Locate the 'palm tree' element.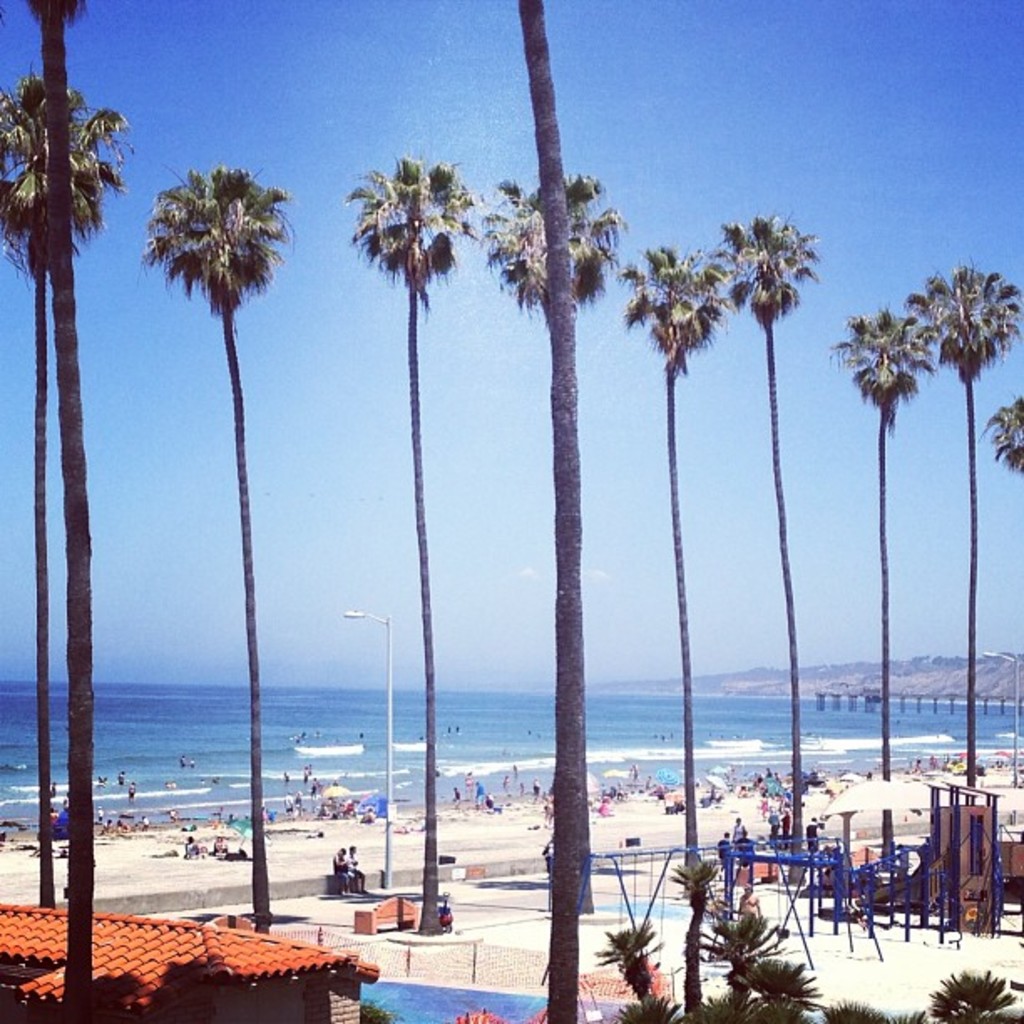
Element bbox: detection(848, 298, 920, 798).
